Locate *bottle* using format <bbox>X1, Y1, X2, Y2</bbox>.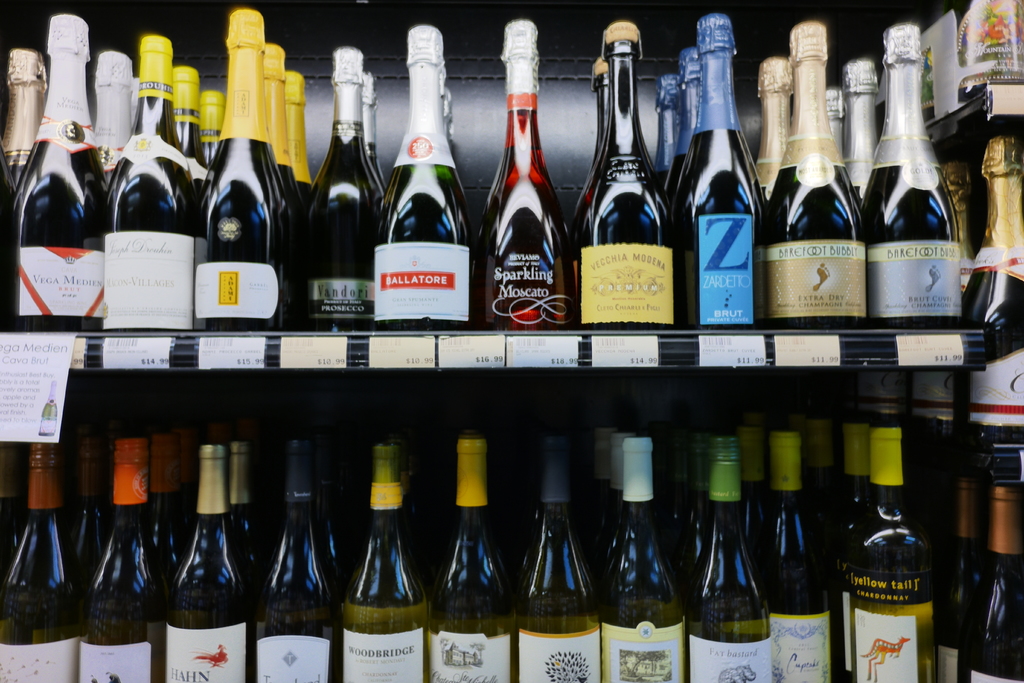
<bbox>176, 67, 222, 192</bbox>.
